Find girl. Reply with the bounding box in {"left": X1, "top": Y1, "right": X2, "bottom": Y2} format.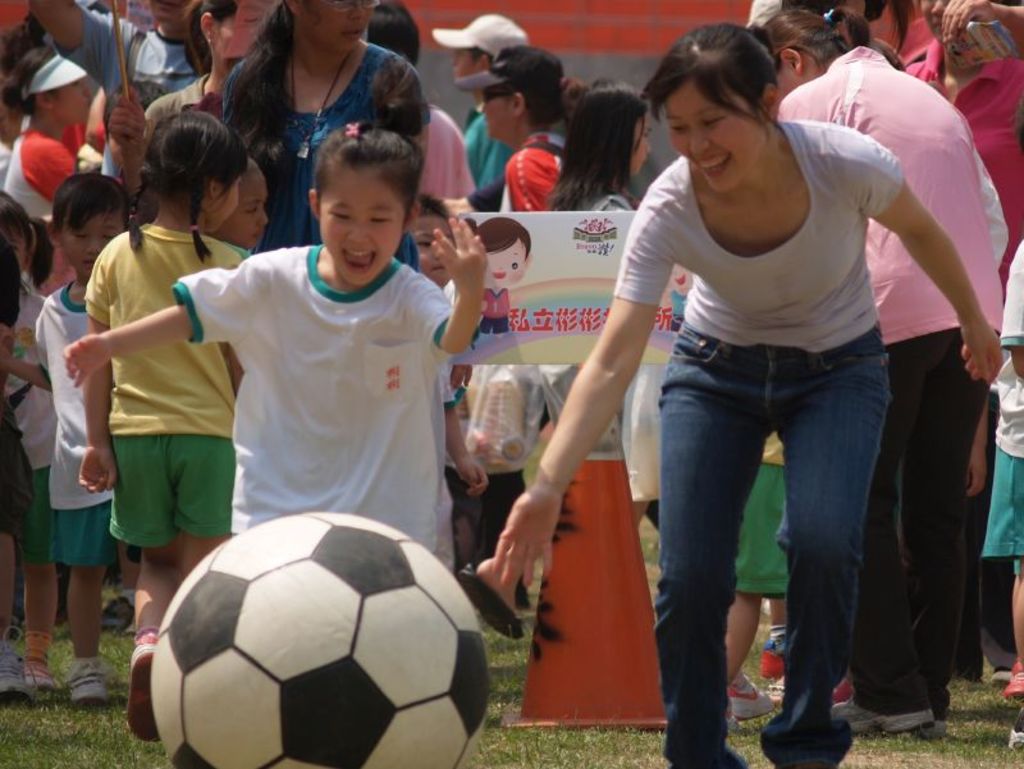
{"left": 79, "top": 111, "right": 250, "bottom": 742}.
